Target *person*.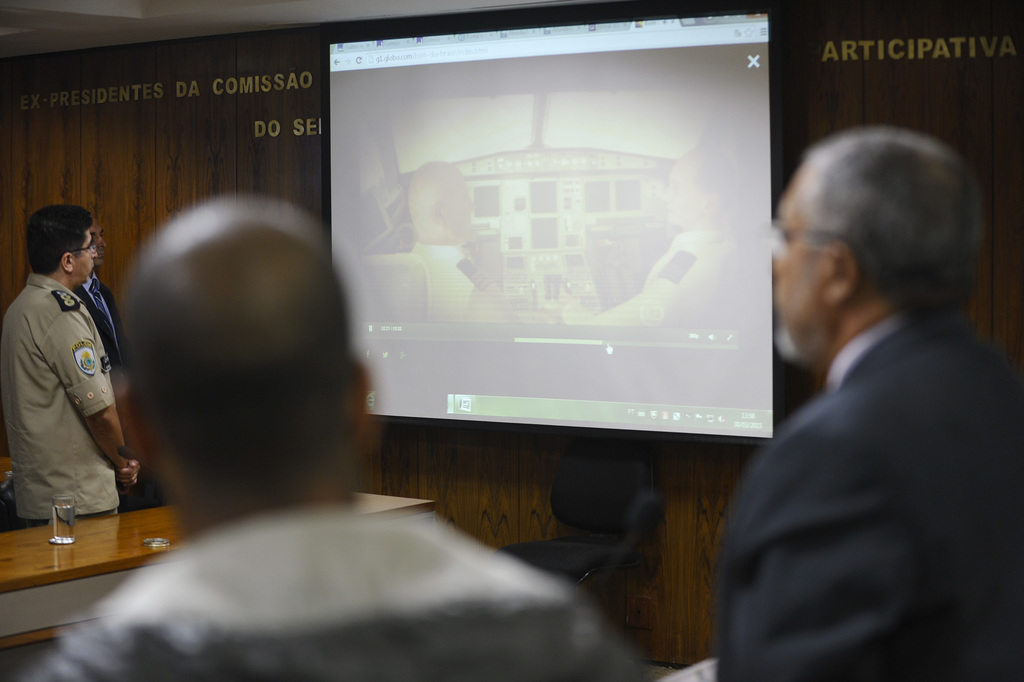
Target region: locate(0, 204, 137, 526).
